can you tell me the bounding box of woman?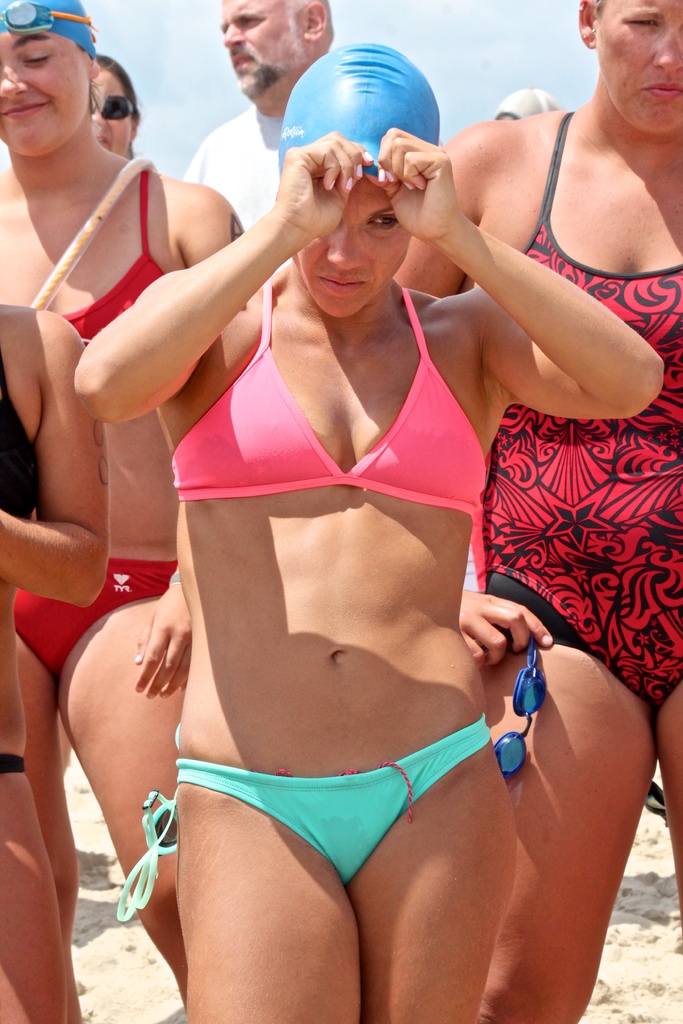
{"x1": 394, "y1": 0, "x2": 682, "y2": 1023}.
